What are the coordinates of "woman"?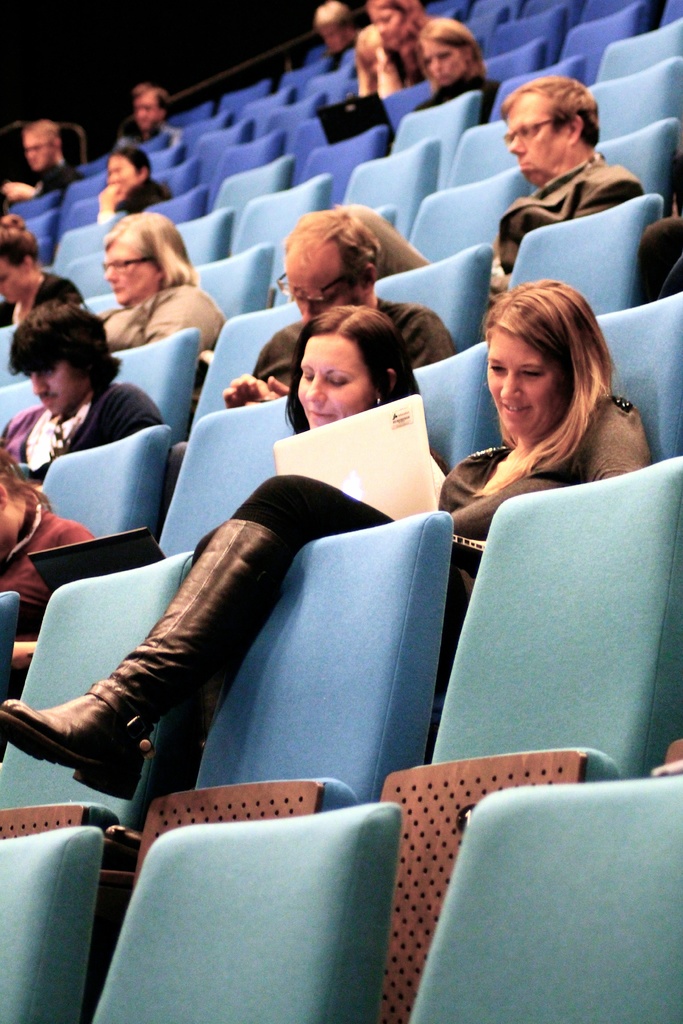
(x1=94, y1=145, x2=174, y2=230).
